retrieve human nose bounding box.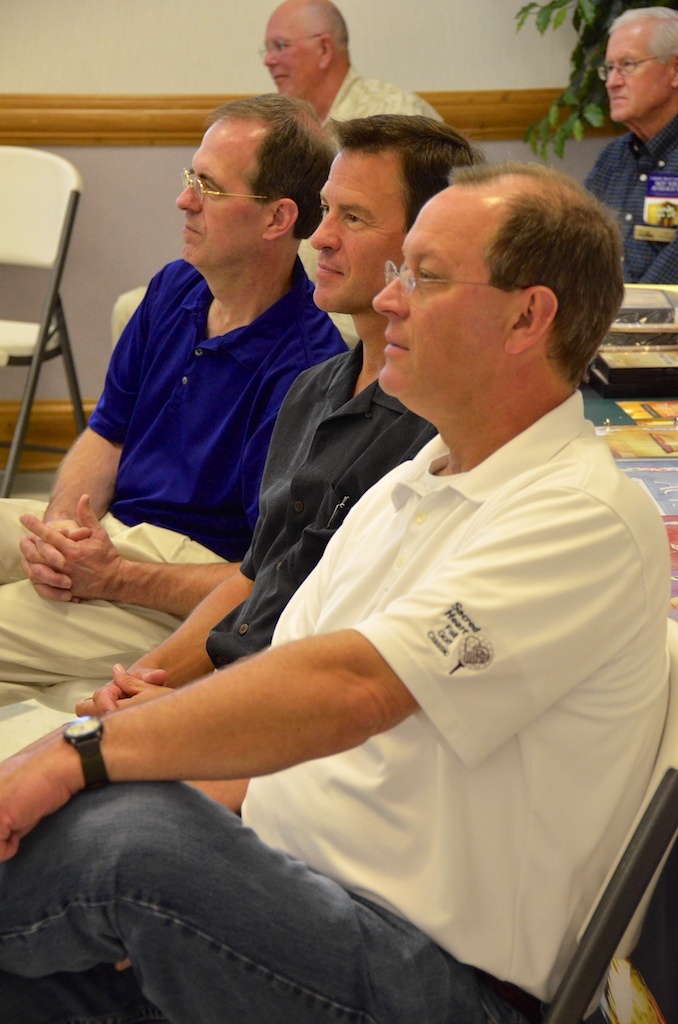
Bounding box: 173, 176, 204, 217.
